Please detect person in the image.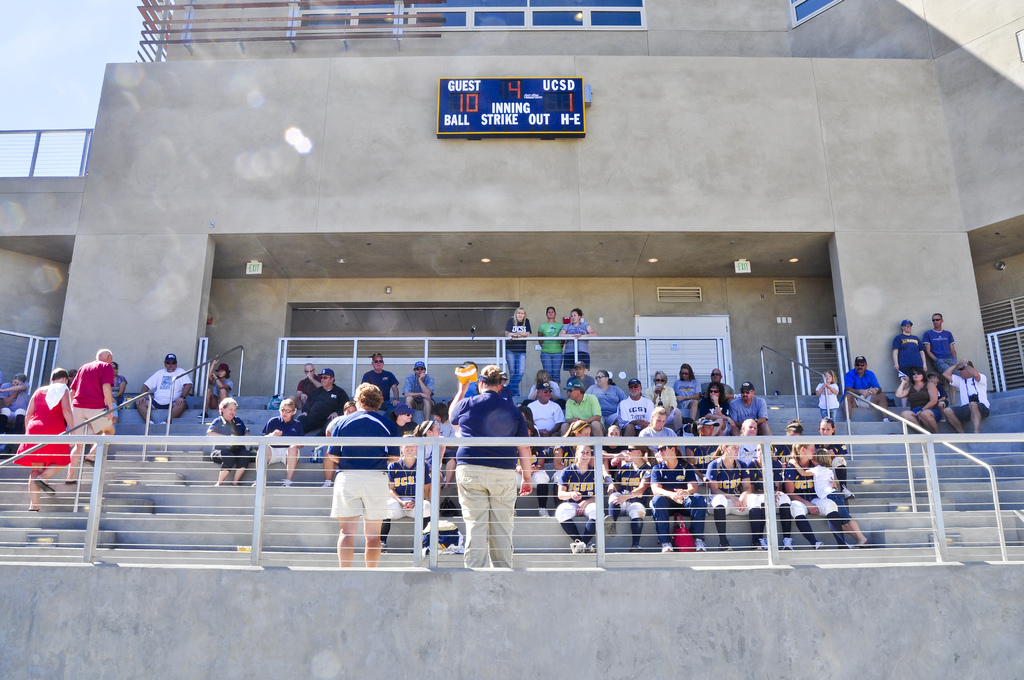
bbox=[844, 359, 886, 418].
